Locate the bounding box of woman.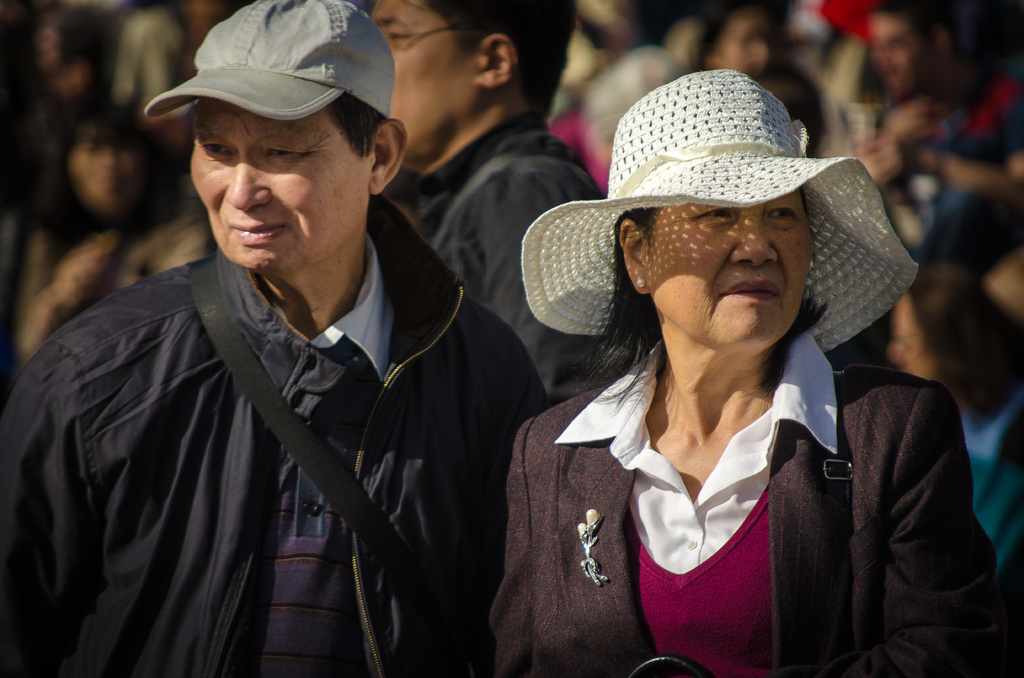
Bounding box: <bbox>0, 109, 218, 391</bbox>.
